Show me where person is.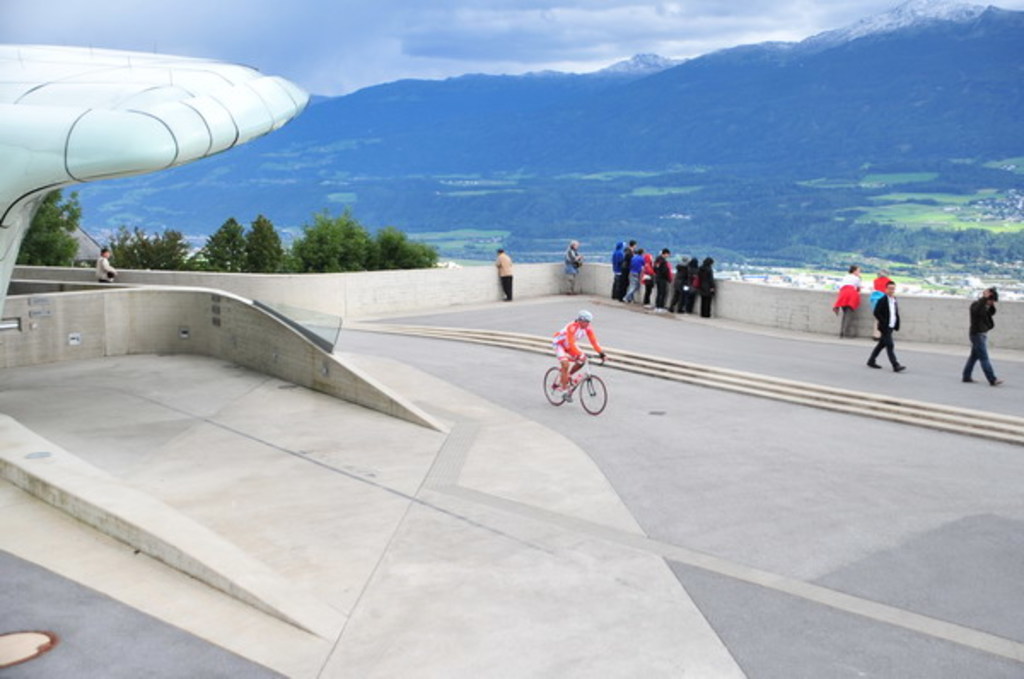
person is at bbox=(652, 239, 676, 312).
